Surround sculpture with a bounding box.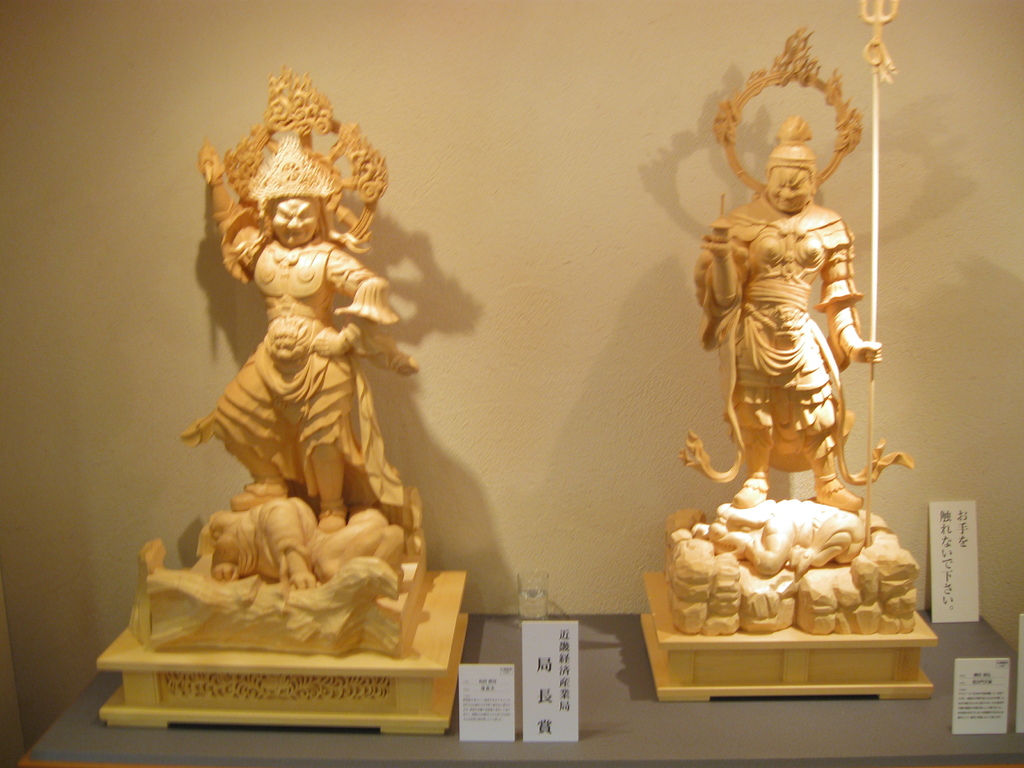
BBox(196, 493, 407, 582).
